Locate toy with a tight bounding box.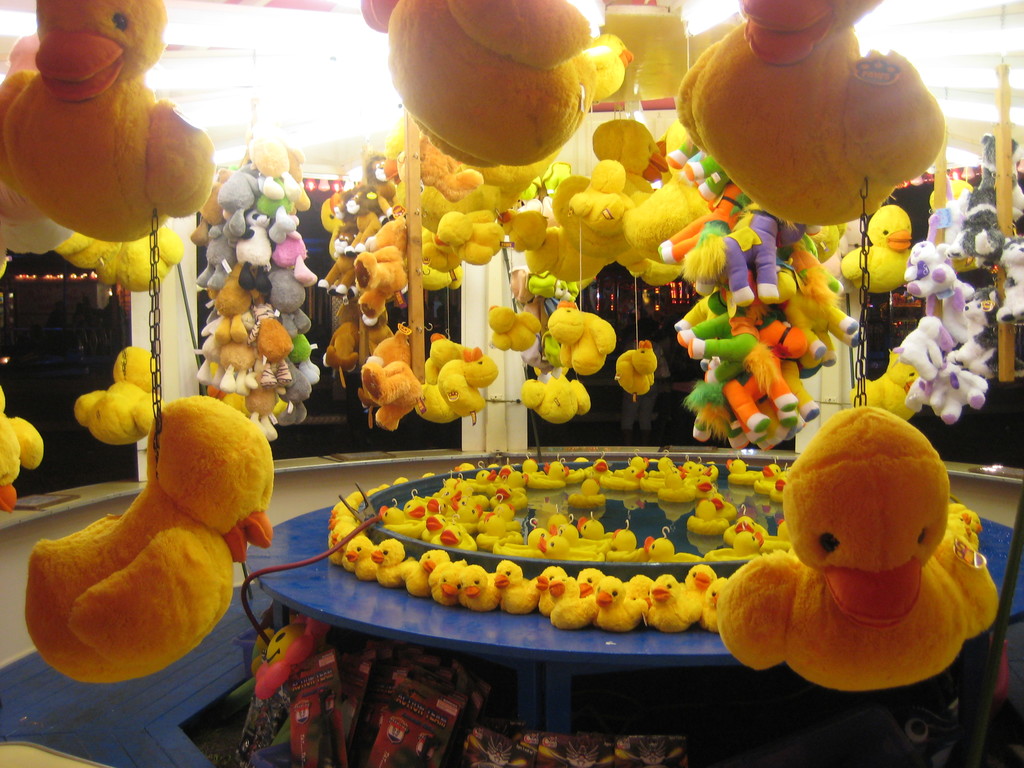
bbox=[536, 739, 616, 767].
